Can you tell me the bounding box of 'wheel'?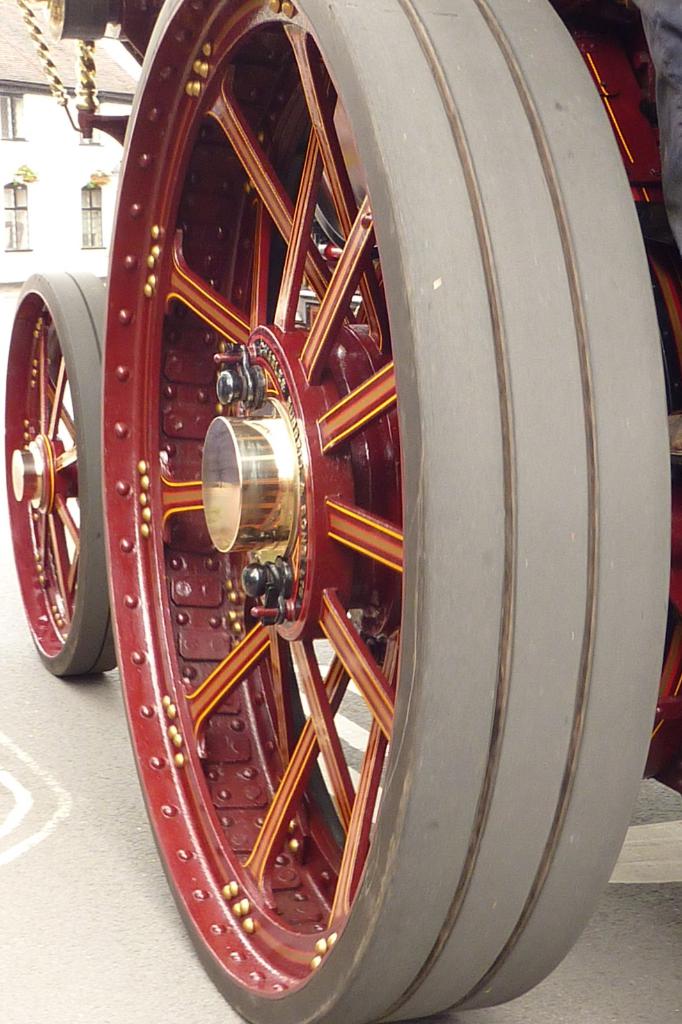
0, 272, 115, 685.
